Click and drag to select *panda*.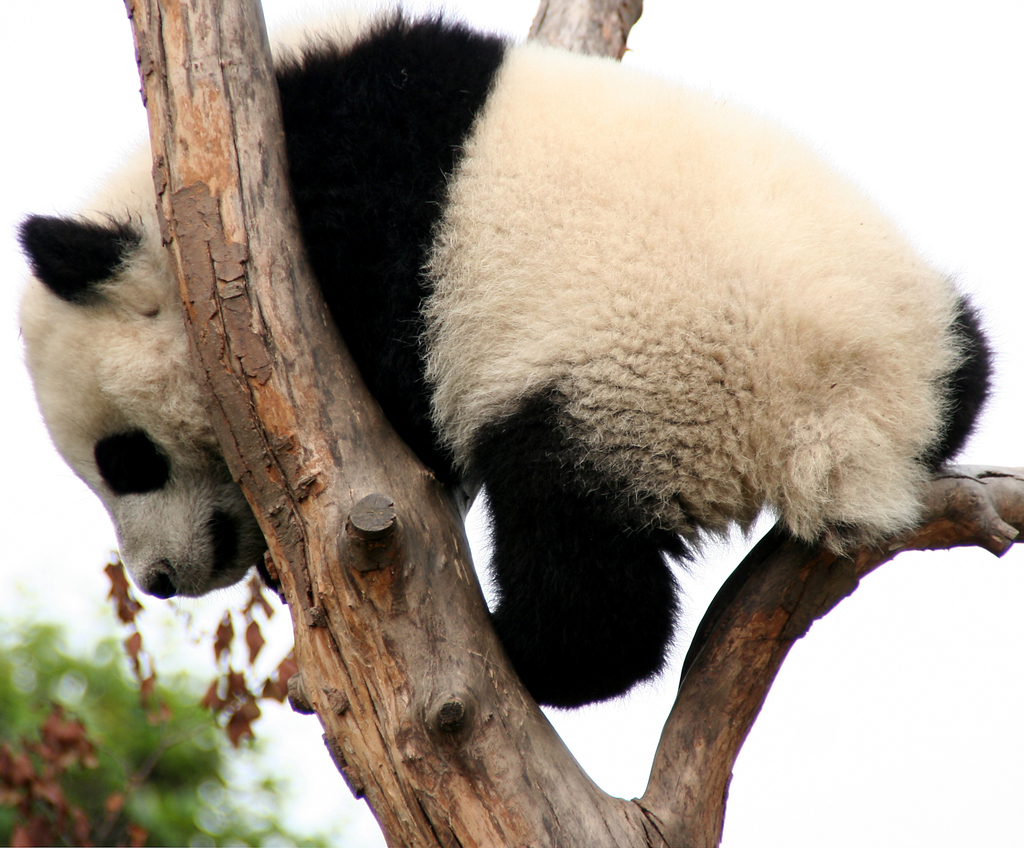
Selection: detection(17, 0, 998, 714).
